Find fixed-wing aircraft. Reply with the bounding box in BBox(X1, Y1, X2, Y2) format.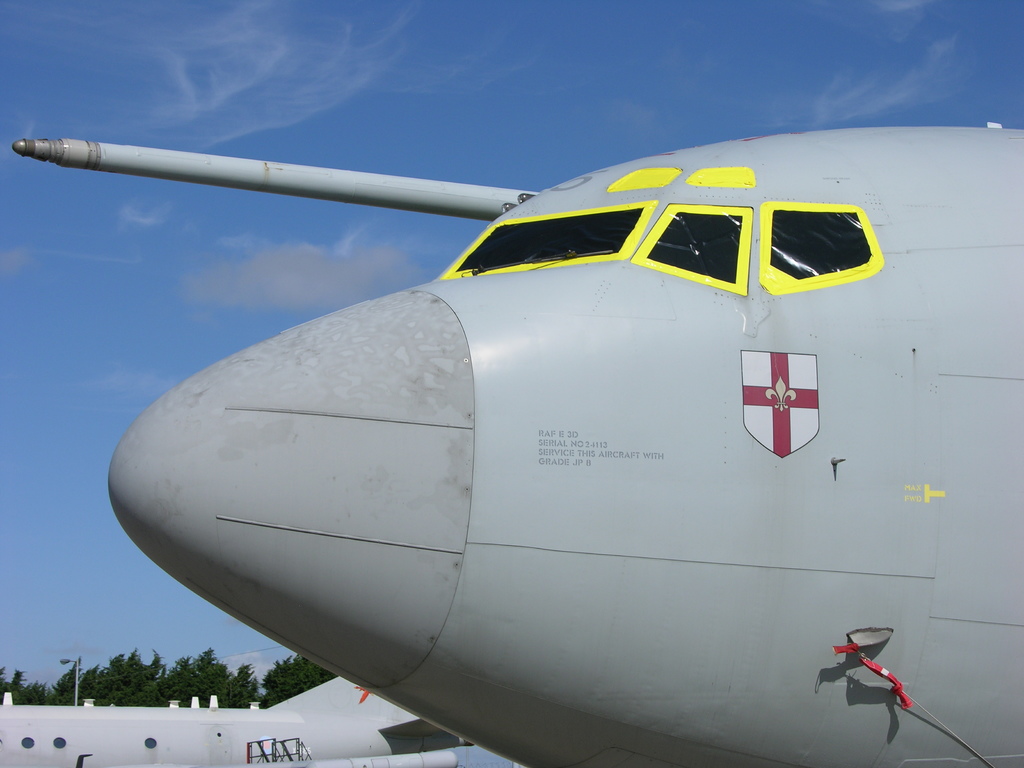
BBox(0, 675, 428, 767).
